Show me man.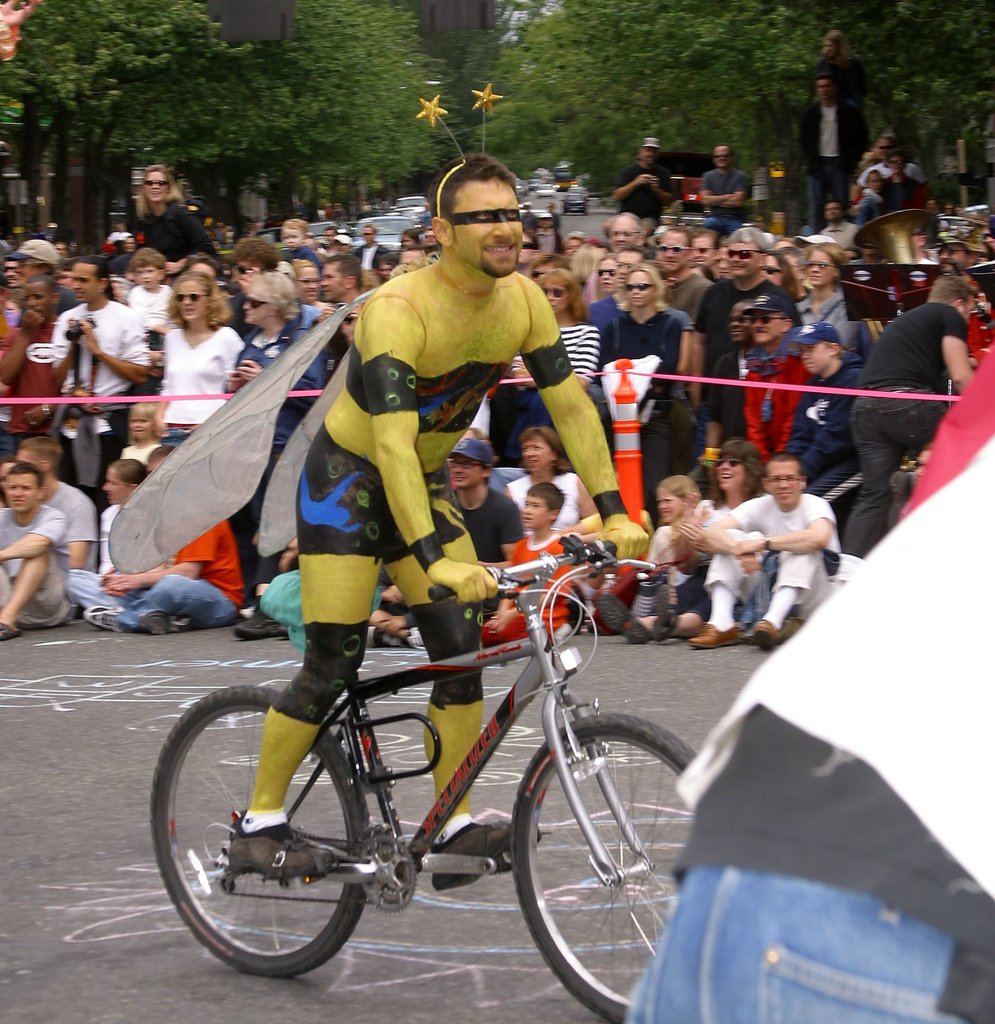
man is here: bbox=[0, 428, 97, 576].
